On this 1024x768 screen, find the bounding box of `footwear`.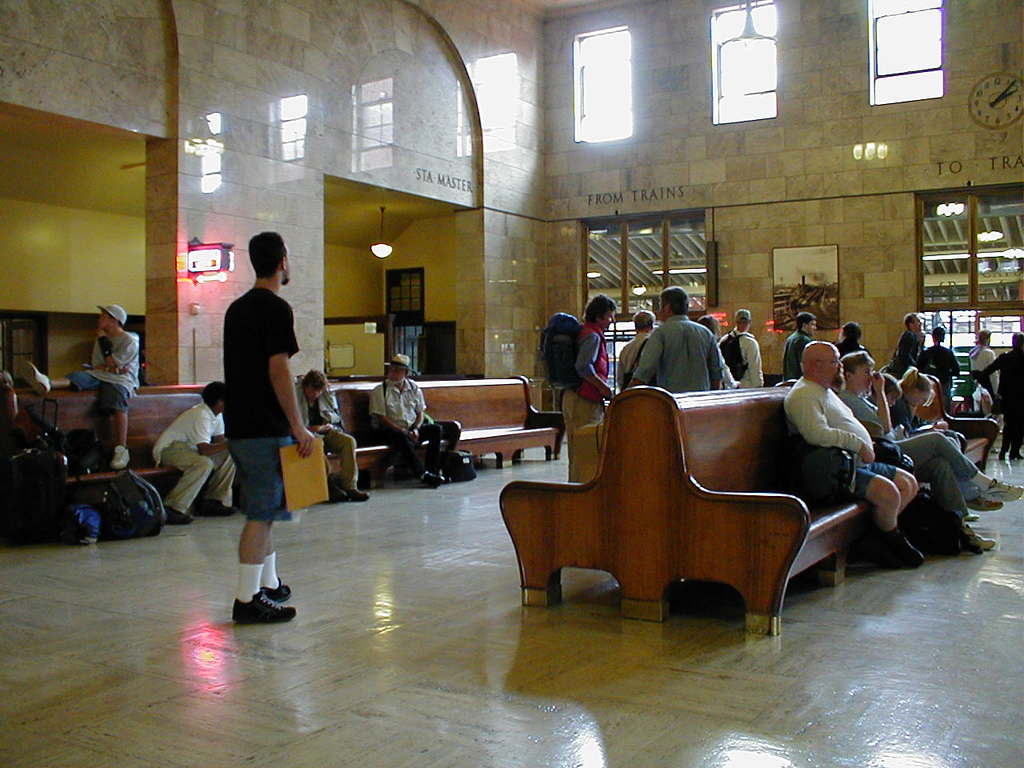
Bounding box: crop(165, 506, 193, 526).
